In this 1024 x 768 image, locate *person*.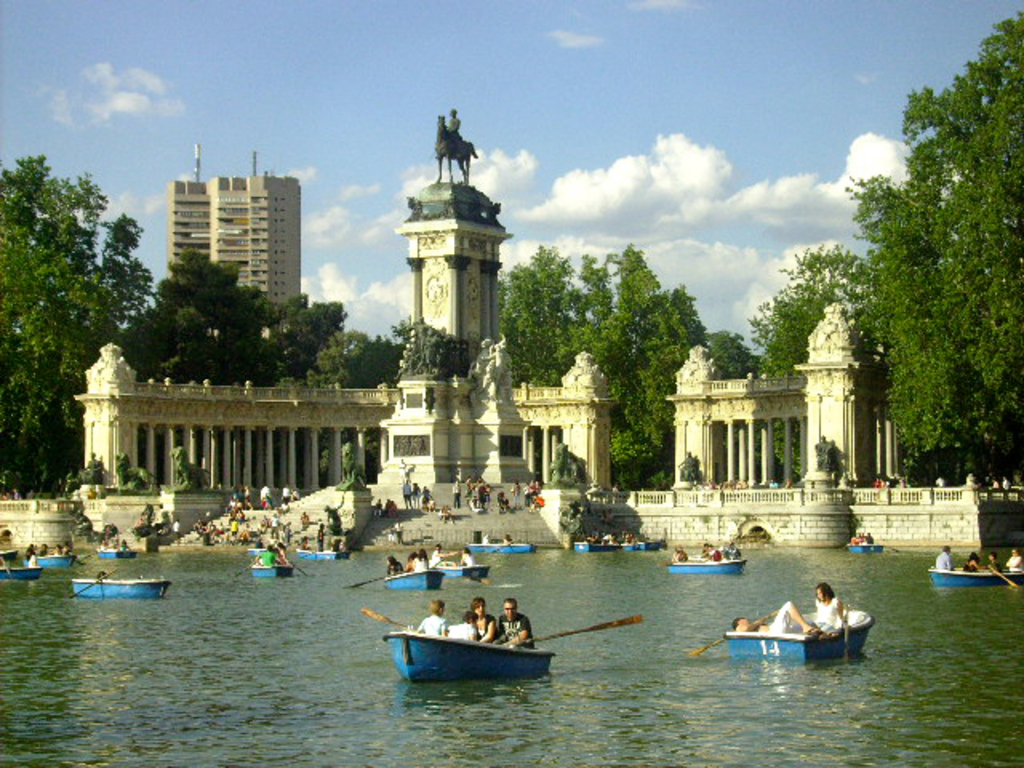
Bounding box: rect(38, 542, 45, 552).
